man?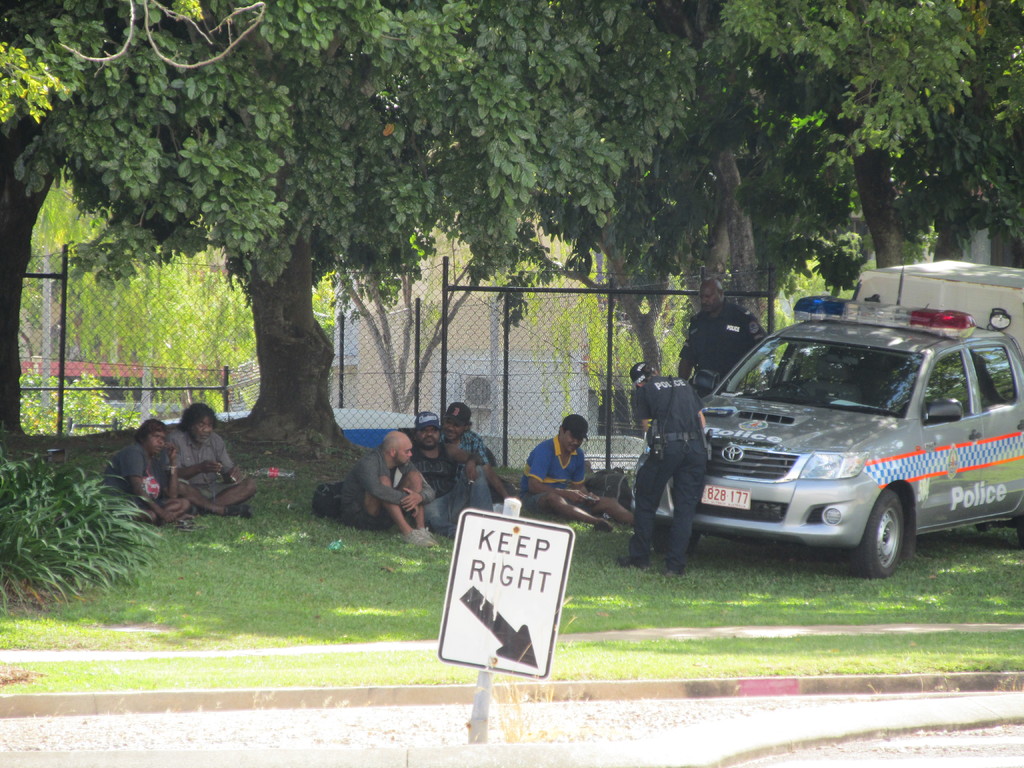
x1=347, y1=435, x2=426, y2=548
